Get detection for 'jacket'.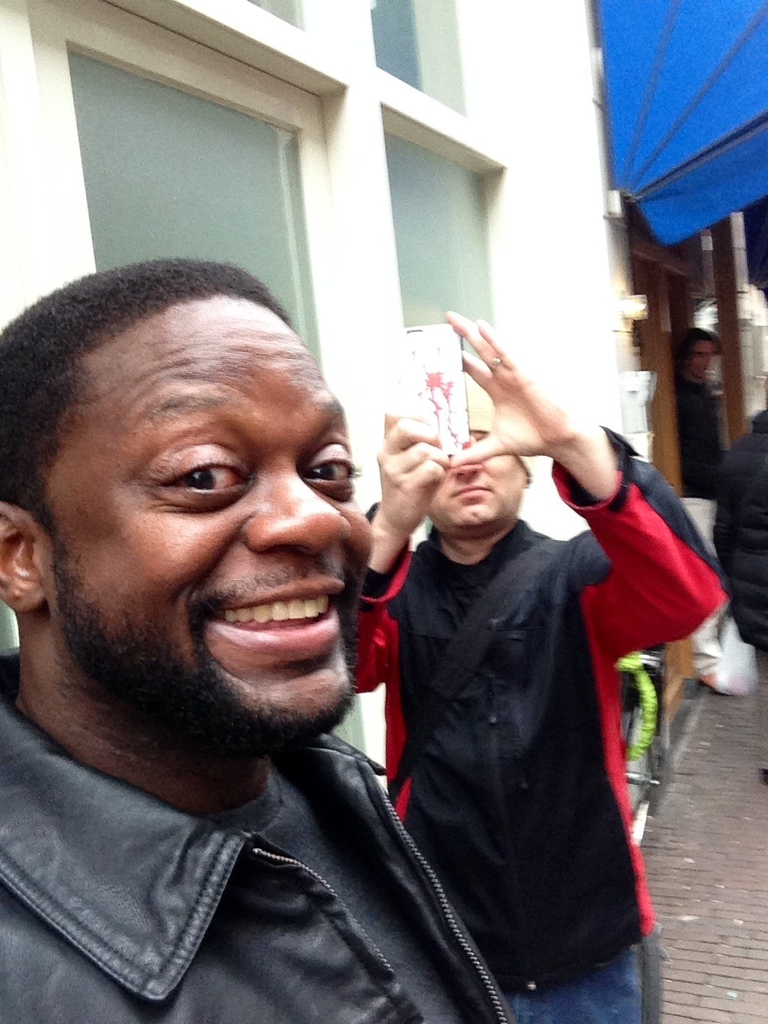
Detection: BBox(0, 647, 524, 1023).
